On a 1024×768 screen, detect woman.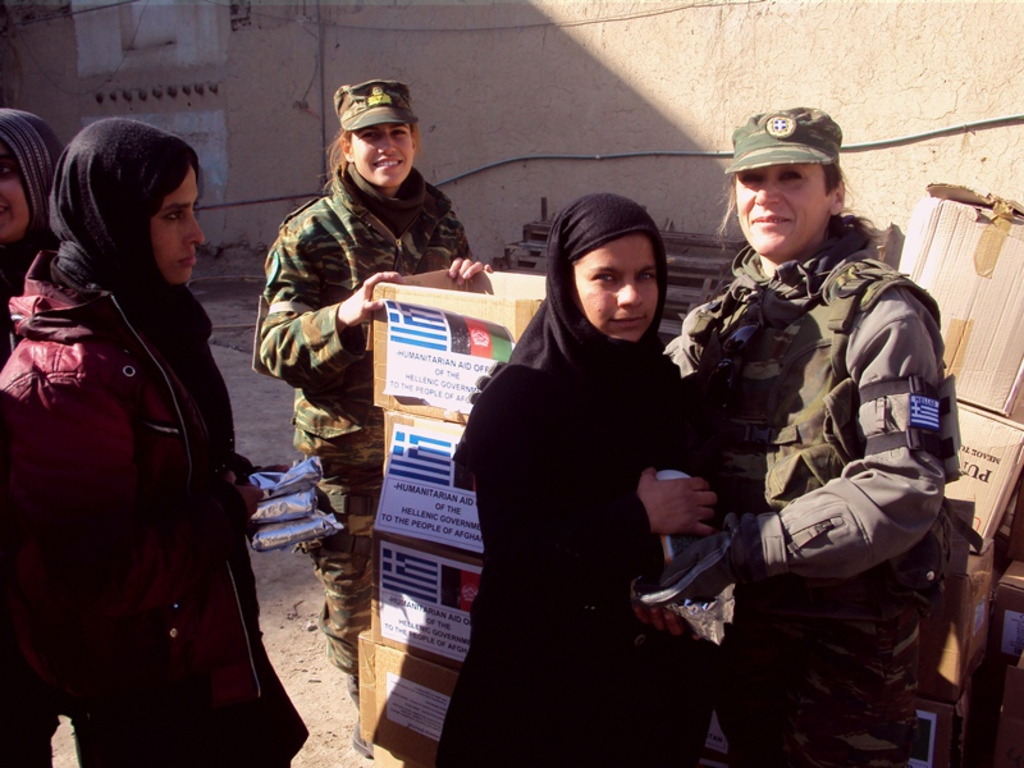
x1=242, y1=88, x2=494, y2=759.
